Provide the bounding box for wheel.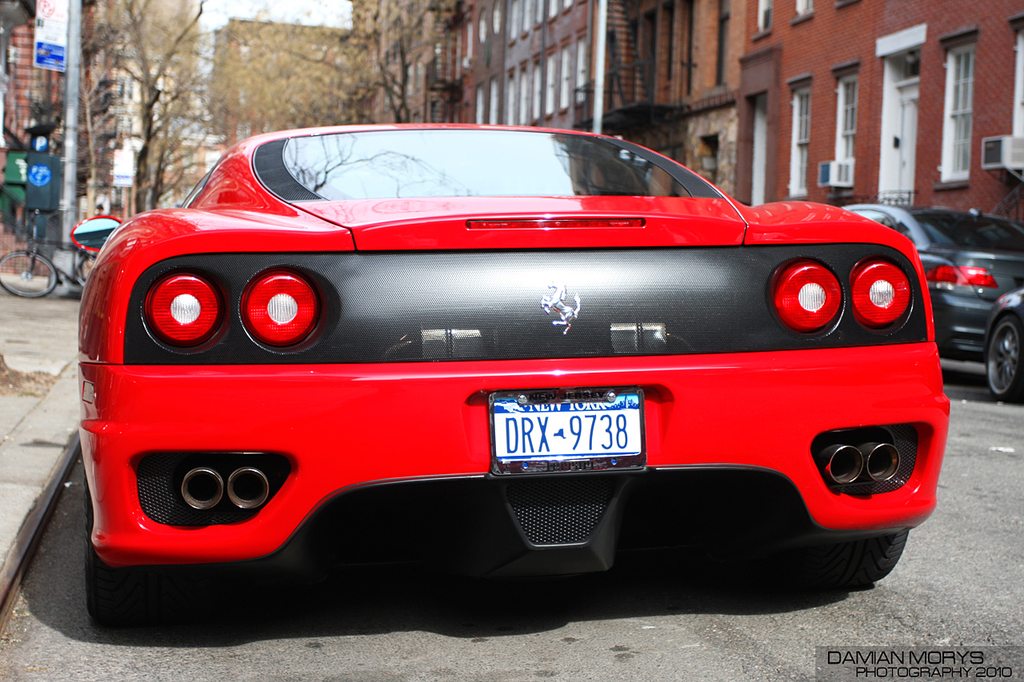
bbox=[775, 485, 913, 588].
